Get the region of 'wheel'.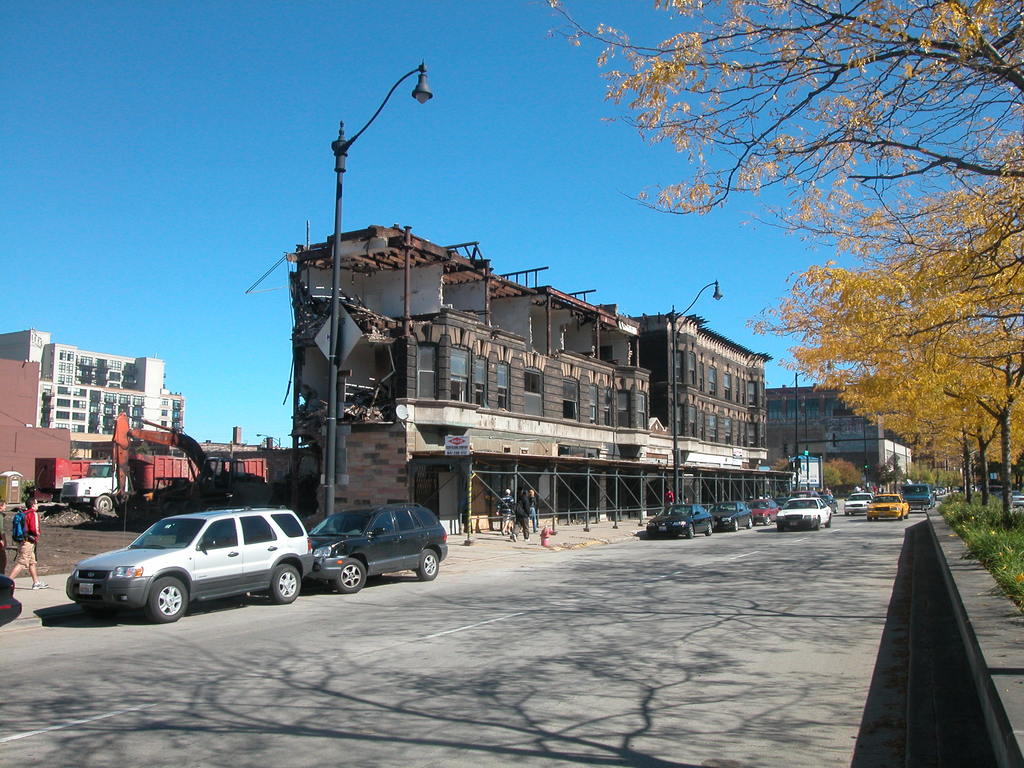
pyautogui.locateOnScreen(145, 577, 188, 621).
